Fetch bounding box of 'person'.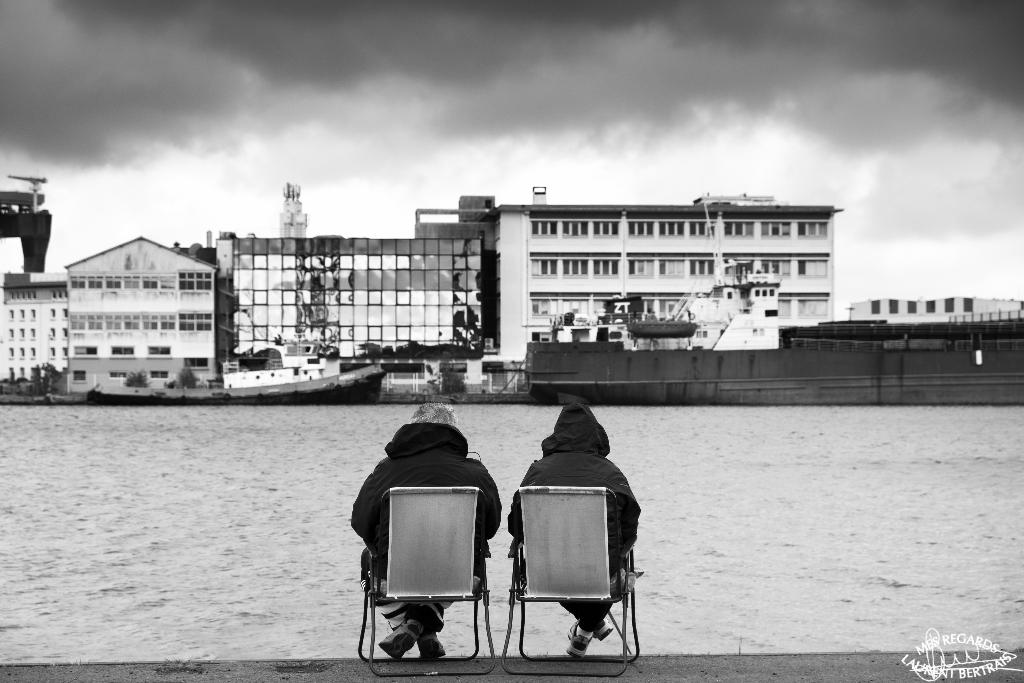
Bbox: pyautogui.locateOnScreen(527, 388, 632, 625).
